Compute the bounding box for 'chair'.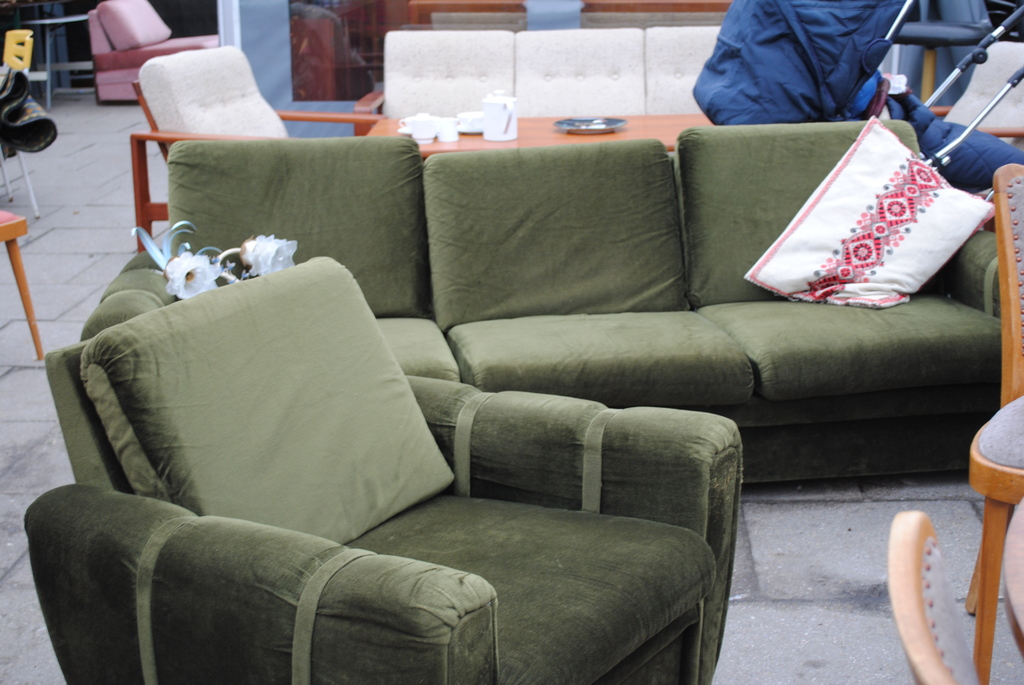
132:46:385:249.
